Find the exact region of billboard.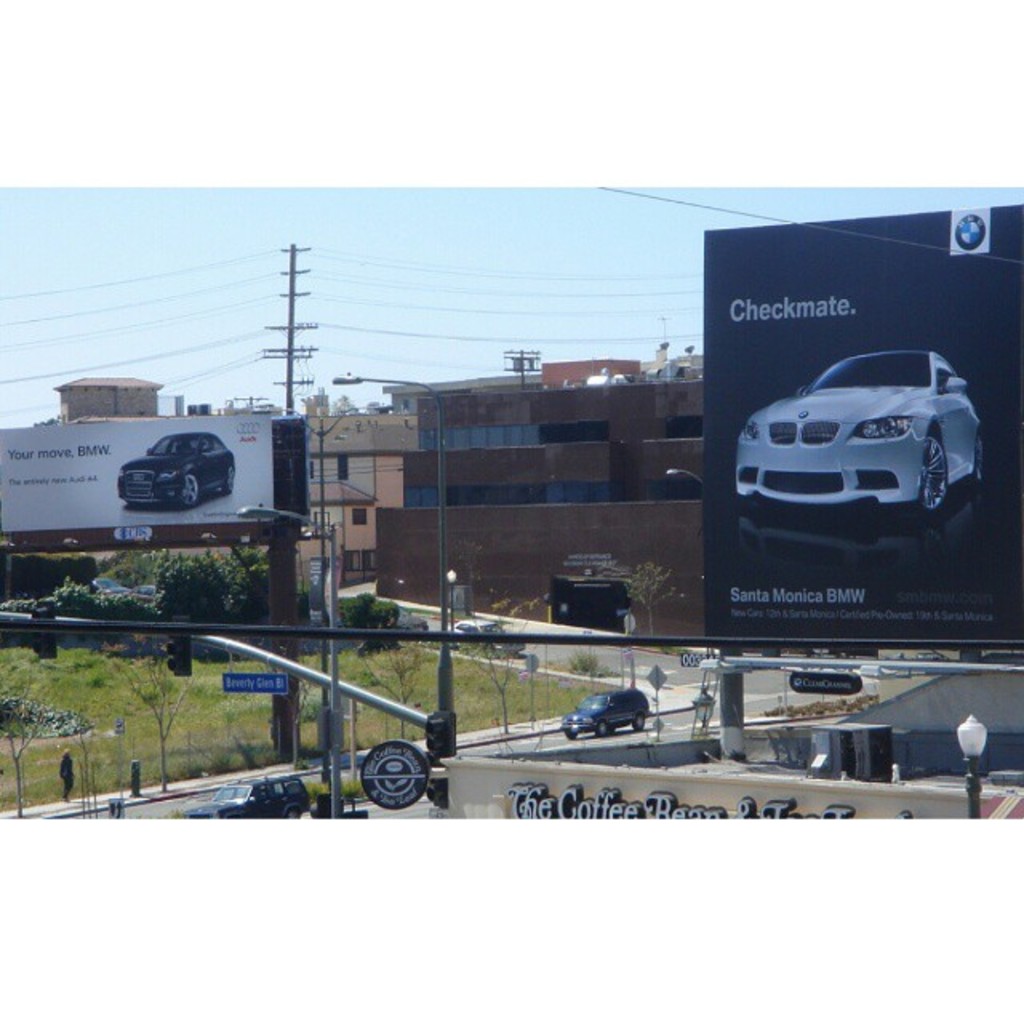
Exact region: 226 662 283 693.
